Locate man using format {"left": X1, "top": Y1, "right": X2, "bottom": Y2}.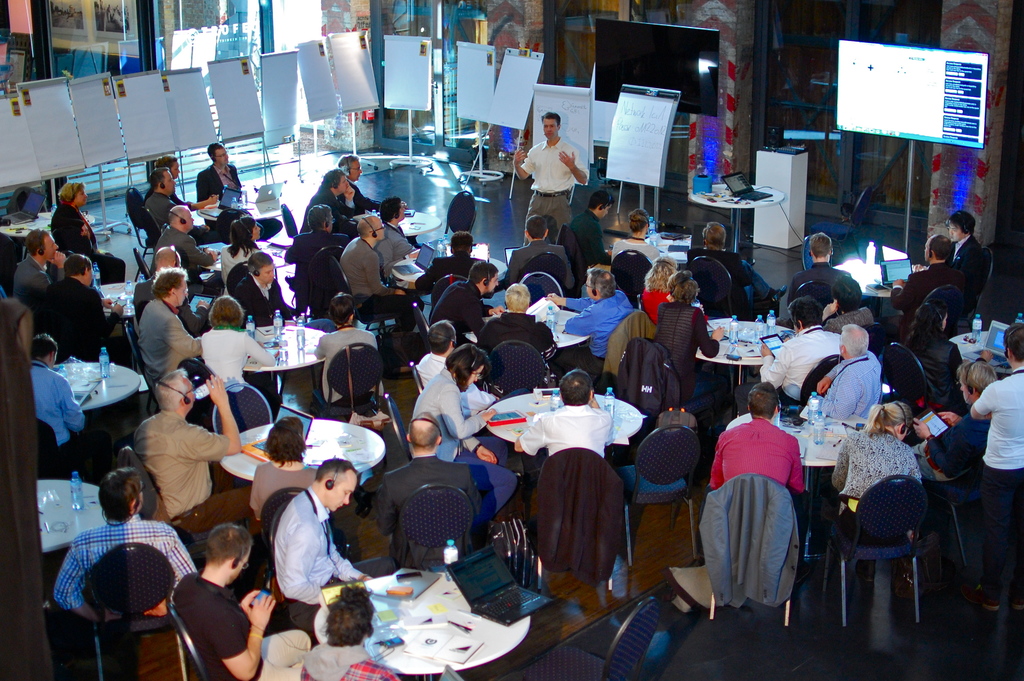
{"left": 786, "top": 233, "right": 854, "bottom": 309}.
